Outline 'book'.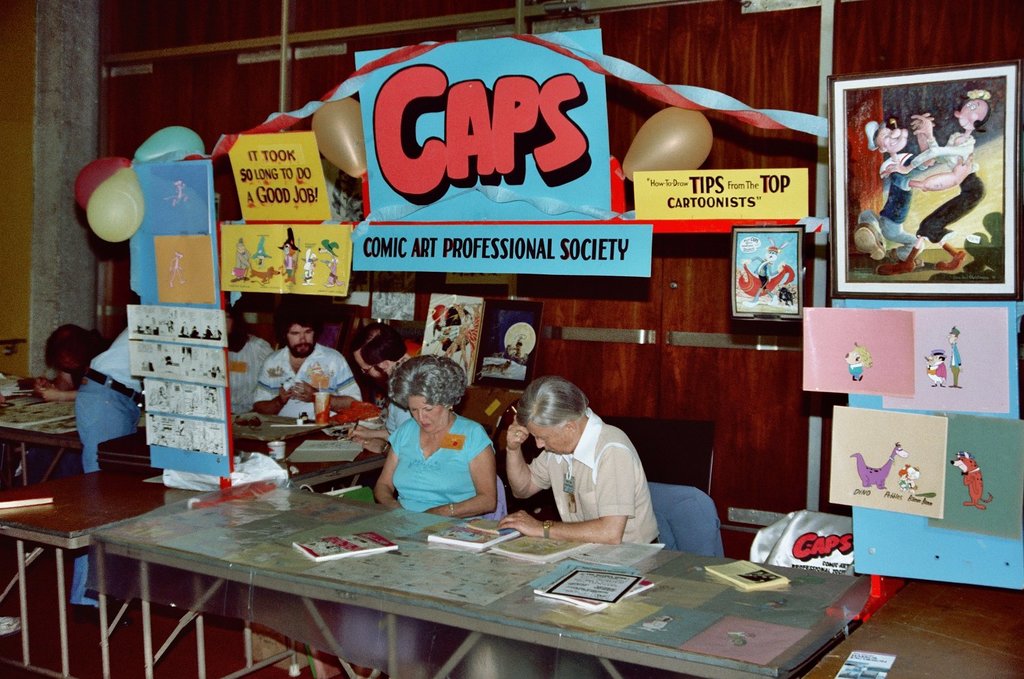
Outline: detection(702, 559, 788, 594).
